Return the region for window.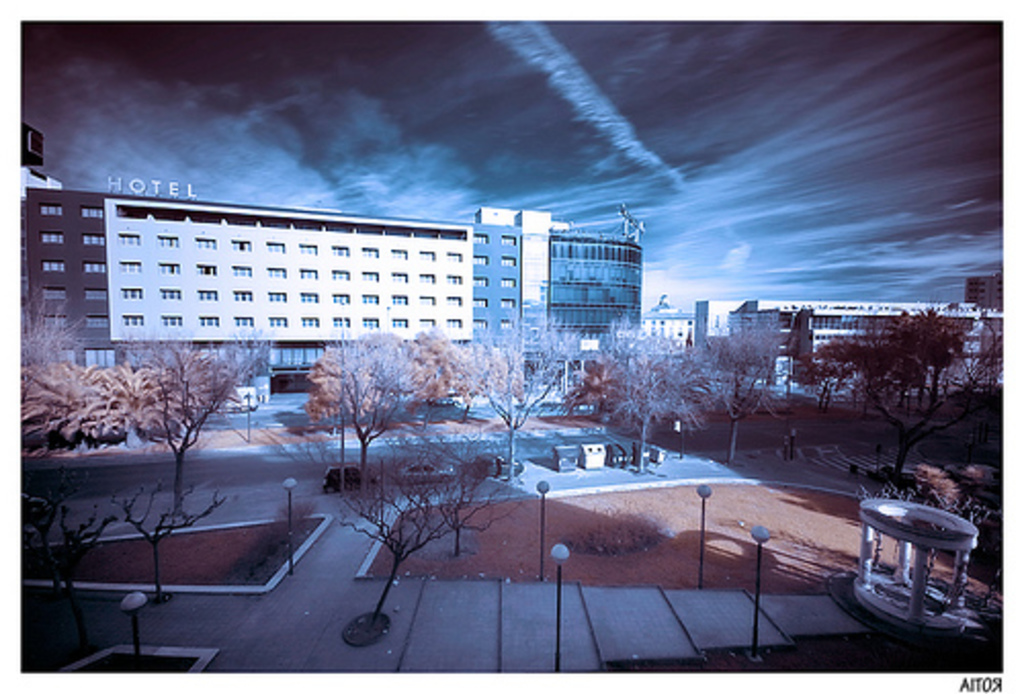
<region>80, 258, 106, 272</region>.
